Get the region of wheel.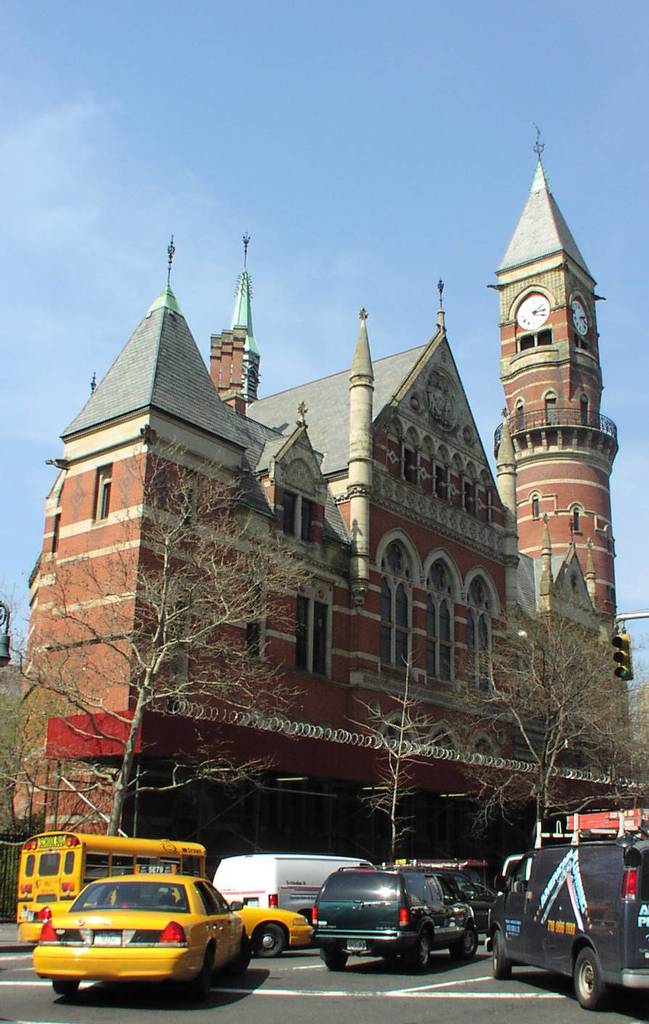
select_region(252, 920, 289, 957).
